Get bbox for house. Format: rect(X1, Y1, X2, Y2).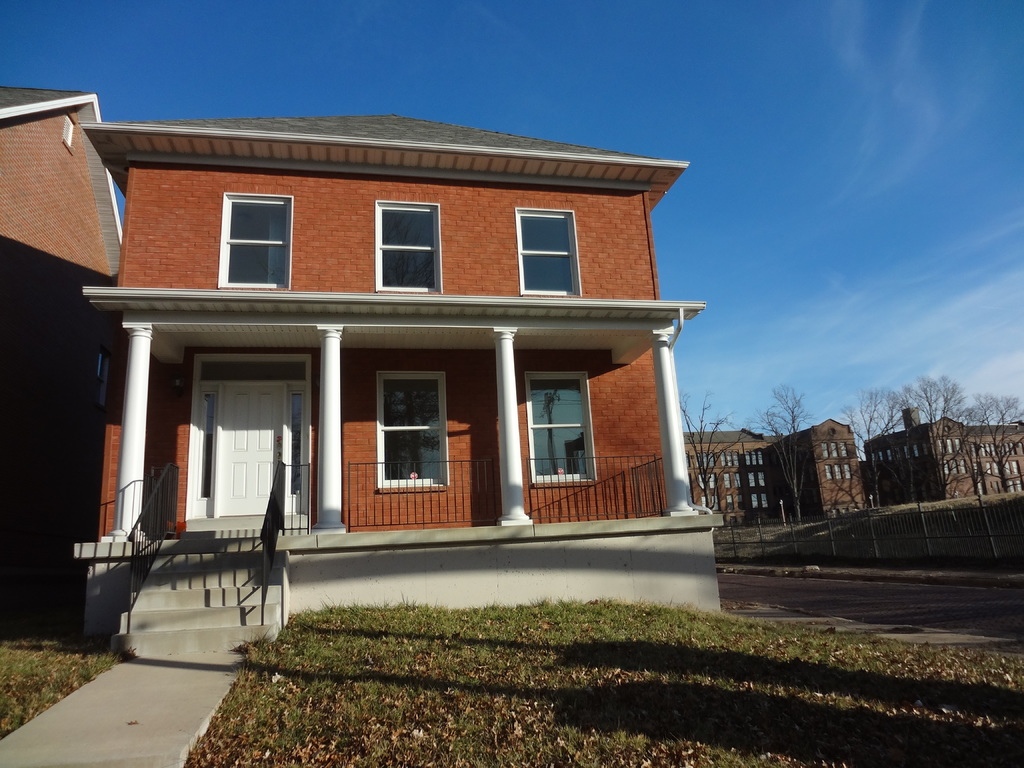
rect(0, 92, 145, 626).
